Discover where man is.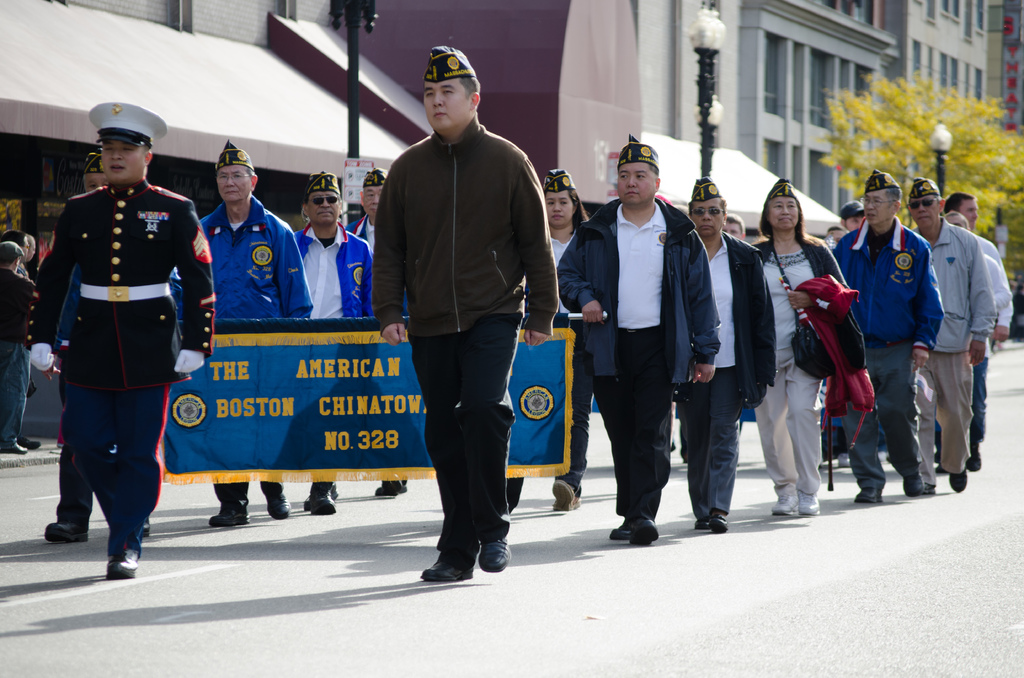
Discovered at 940, 195, 1009, 473.
